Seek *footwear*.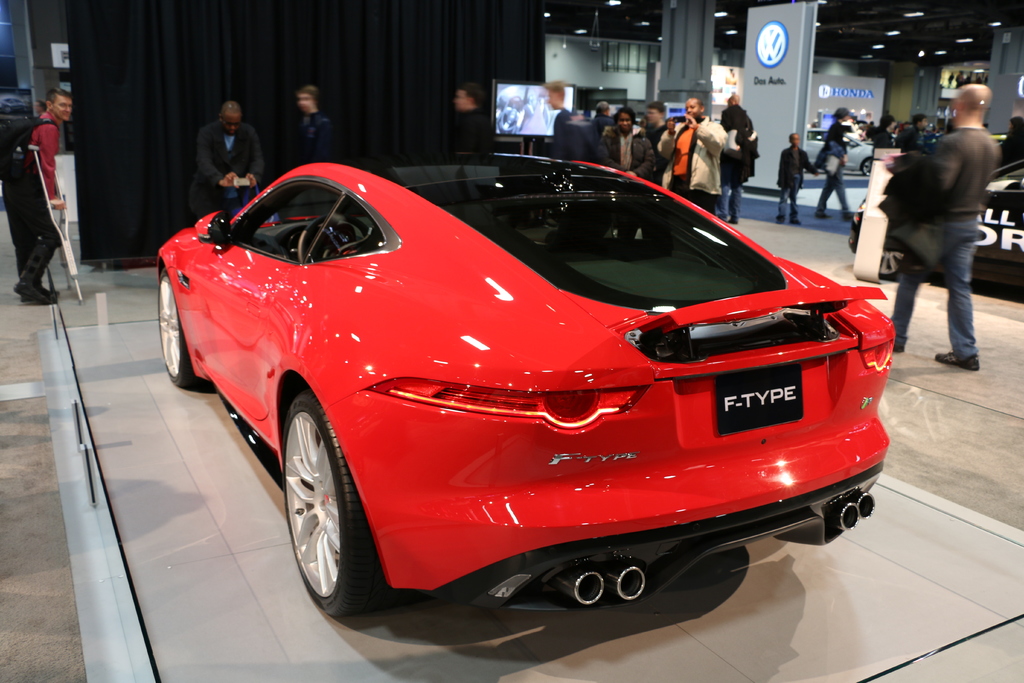
778, 218, 785, 226.
